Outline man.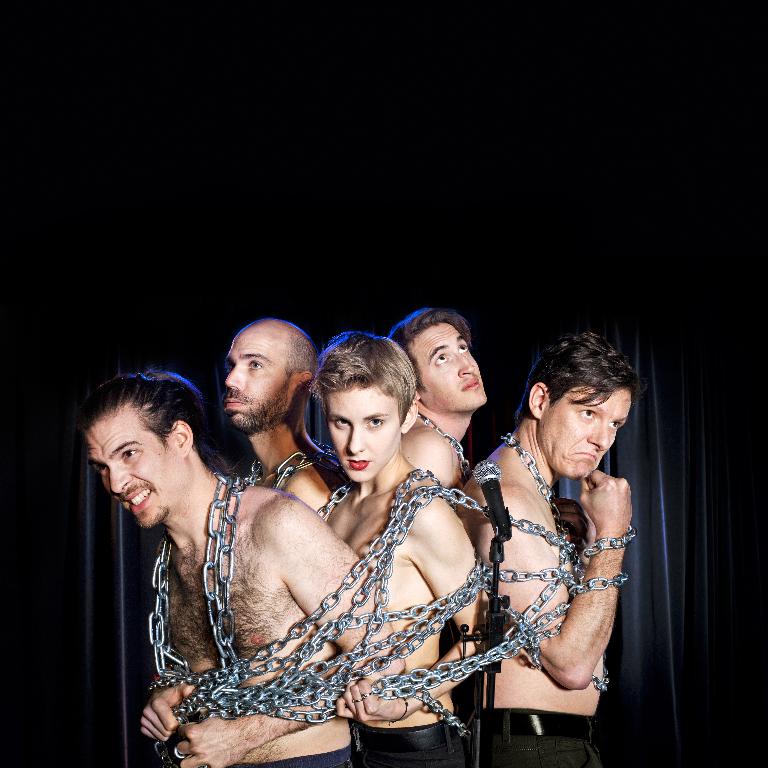
Outline: select_region(461, 336, 642, 767).
